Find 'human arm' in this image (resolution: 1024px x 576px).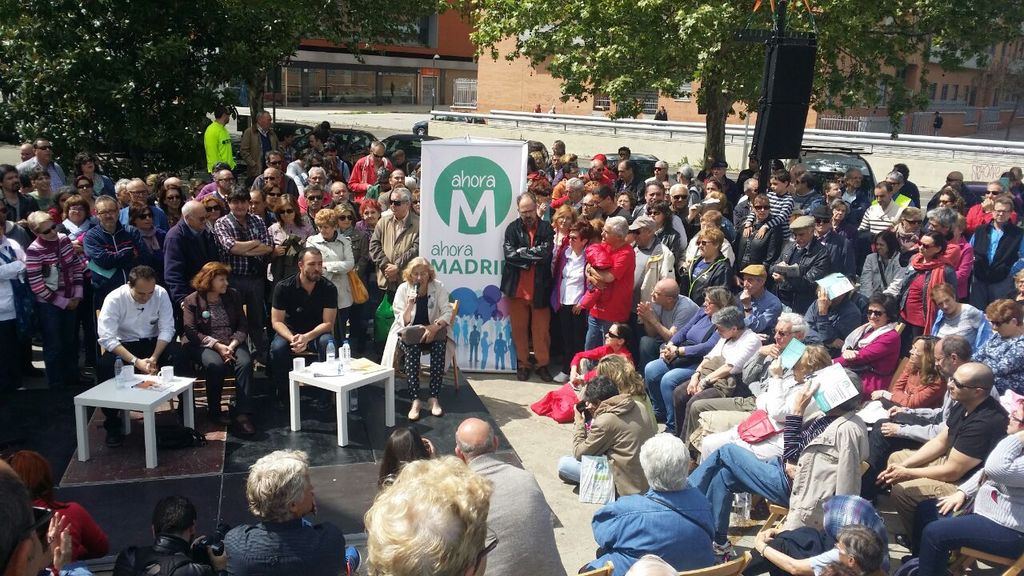
224, 286, 250, 365.
